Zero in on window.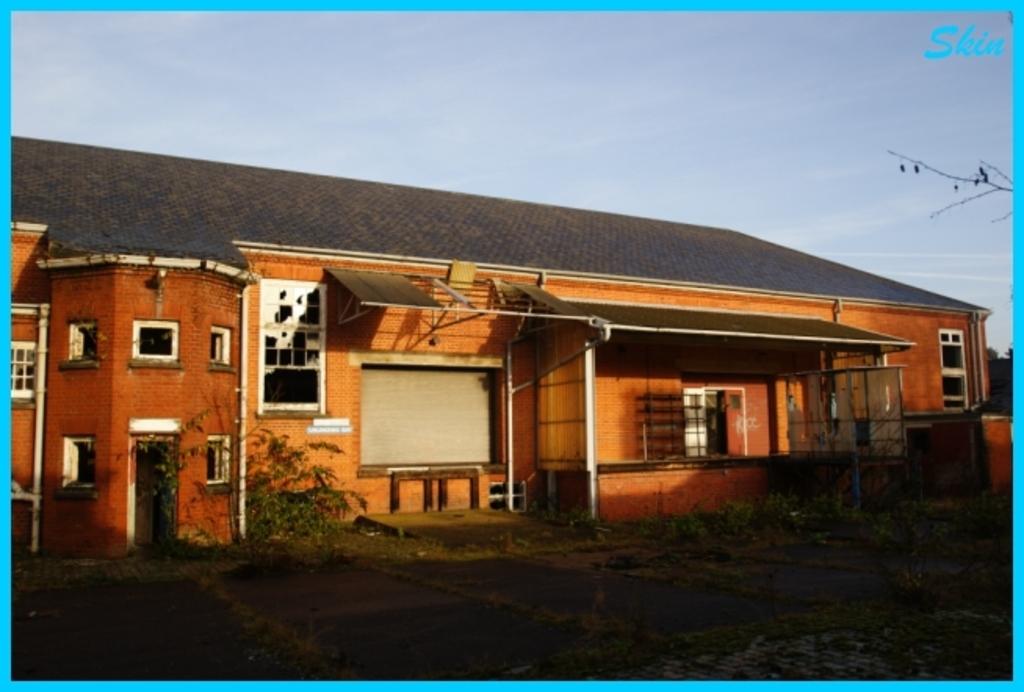
Zeroed in: region(64, 321, 97, 376).
